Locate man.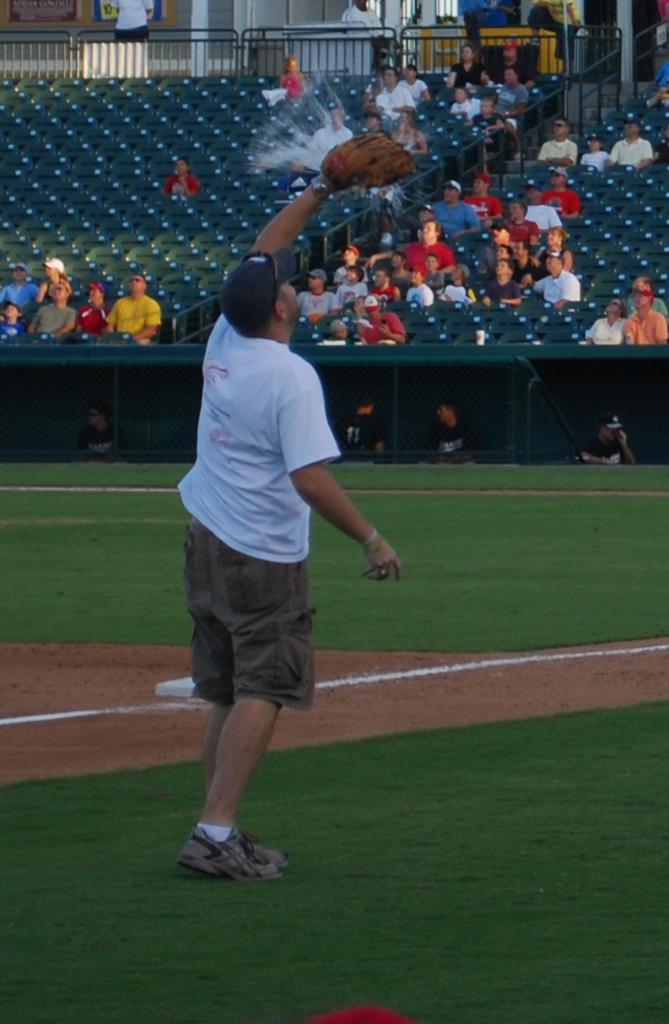
Bounding box: (left=78, top=408, right=131, bottom=461).
